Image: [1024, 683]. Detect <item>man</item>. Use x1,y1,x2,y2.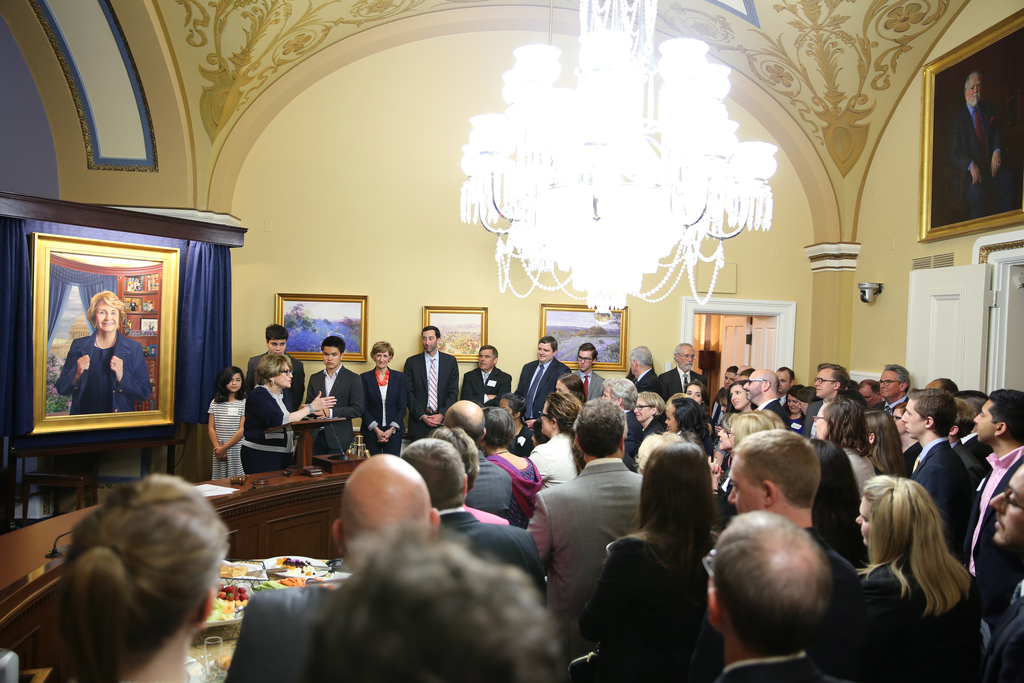
739,366,794,434.
